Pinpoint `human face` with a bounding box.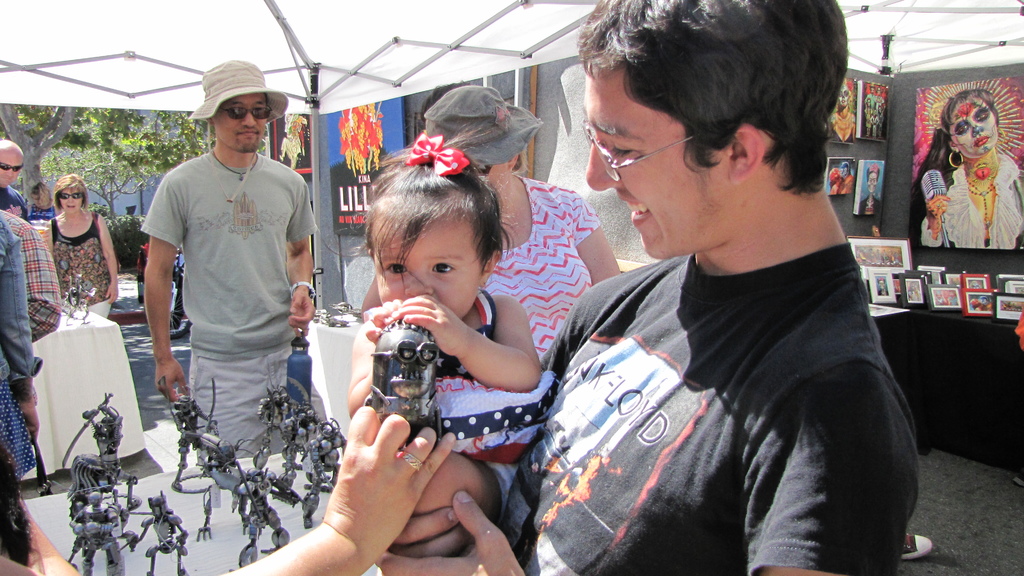
840 86 852 106.
